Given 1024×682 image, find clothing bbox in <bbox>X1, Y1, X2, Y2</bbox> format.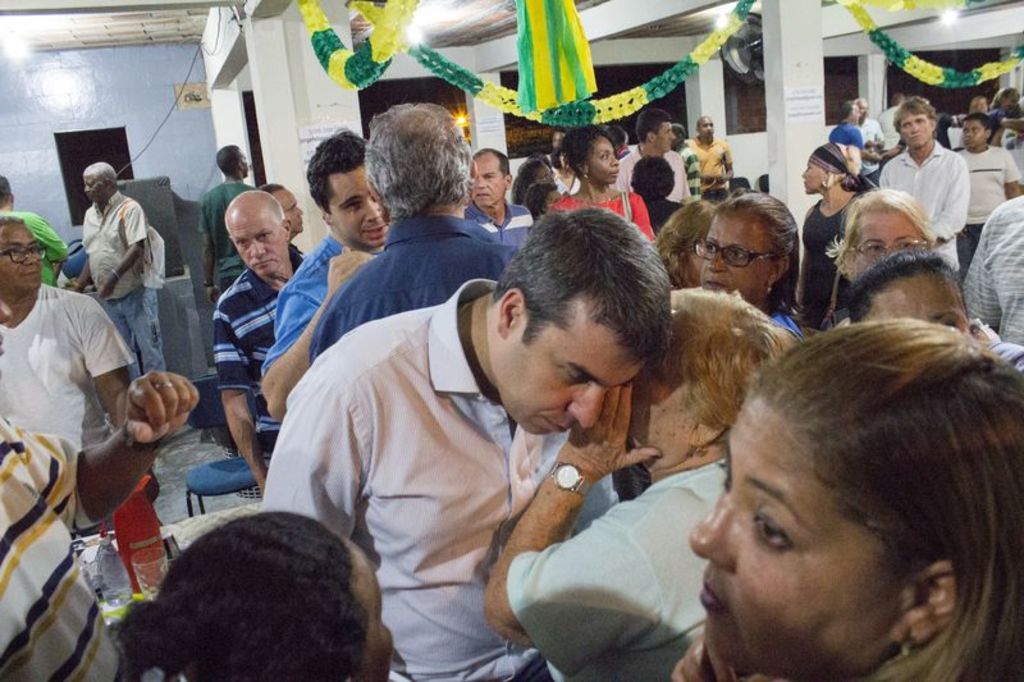
<bbox>259, 283, 613, 681</bbox>.
